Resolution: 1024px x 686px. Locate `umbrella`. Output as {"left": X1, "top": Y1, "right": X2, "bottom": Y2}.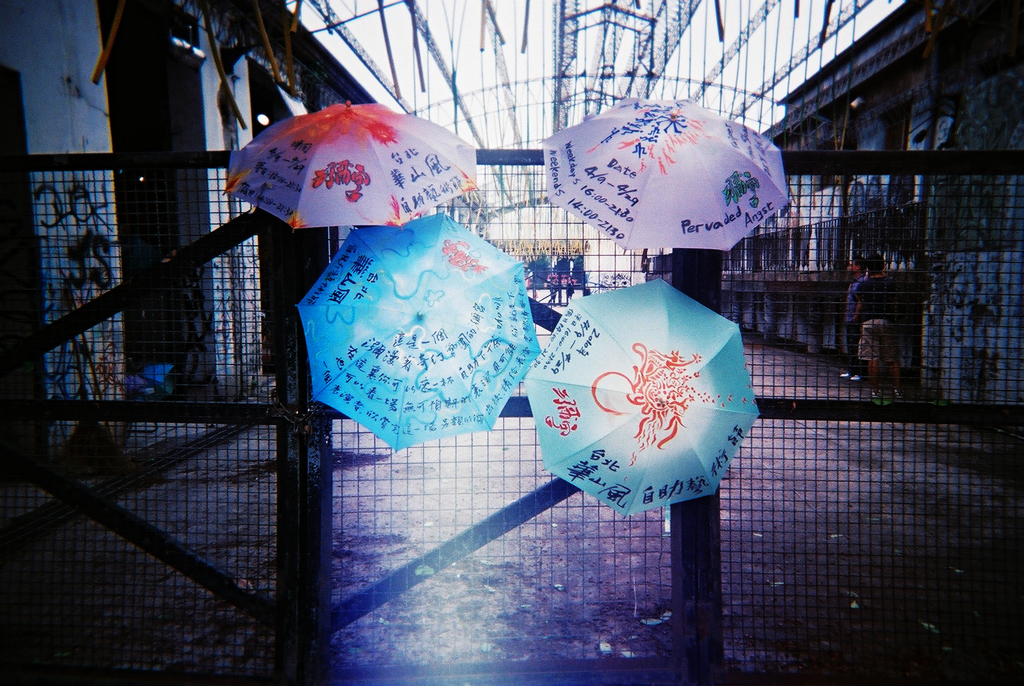
{"left": 222, "top": 97, "right": 481, "bottom": 233}.
